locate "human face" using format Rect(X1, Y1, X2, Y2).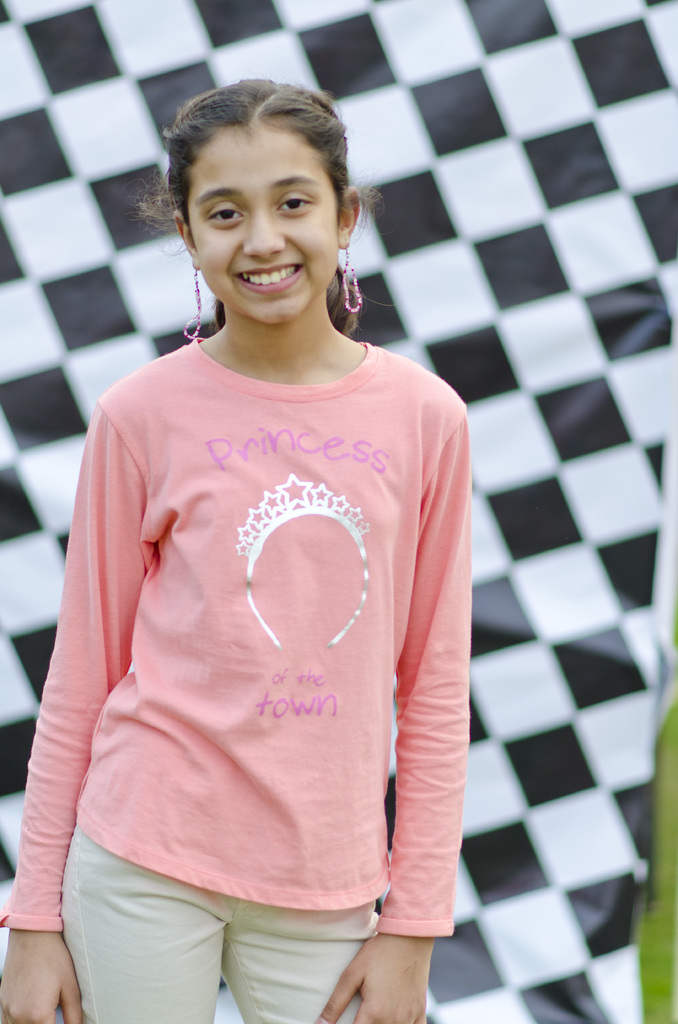
Rect(188, 127, 337, 324).
